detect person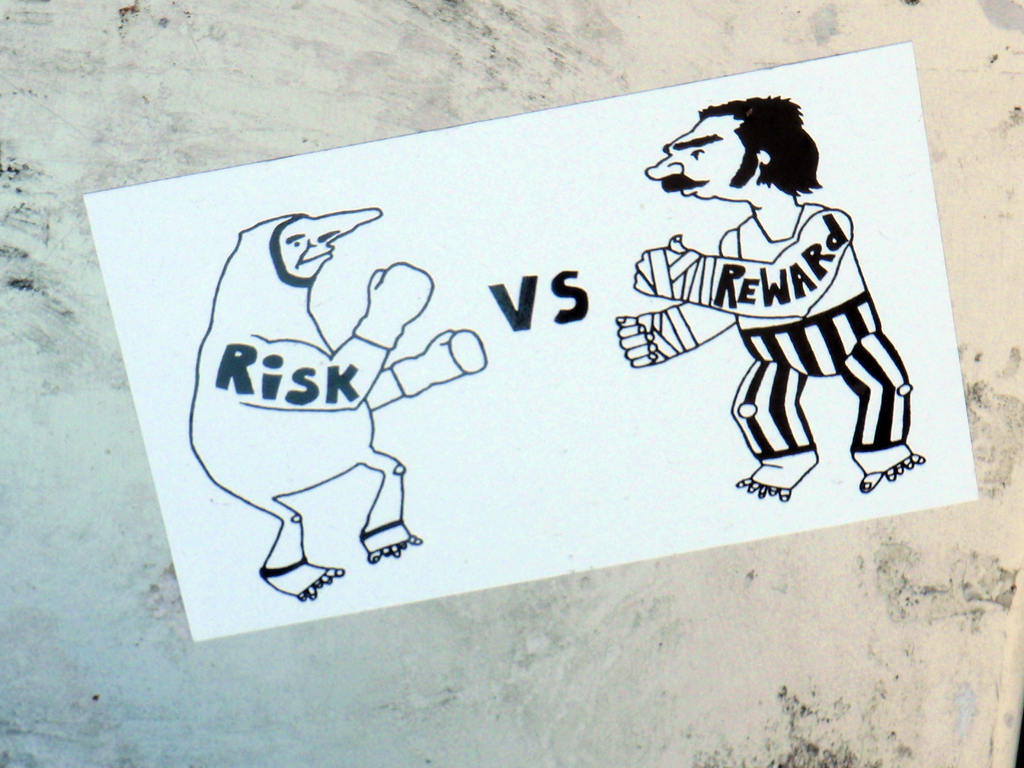
bbox=(630, 94, 918, 537)
